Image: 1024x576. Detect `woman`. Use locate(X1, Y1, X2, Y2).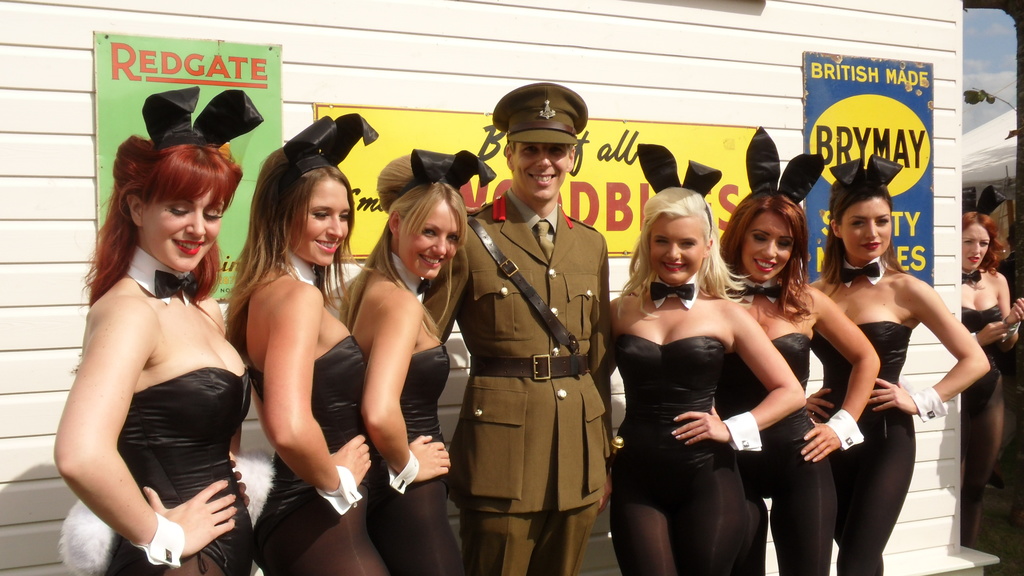
locate(220, 108, 383, 575).
